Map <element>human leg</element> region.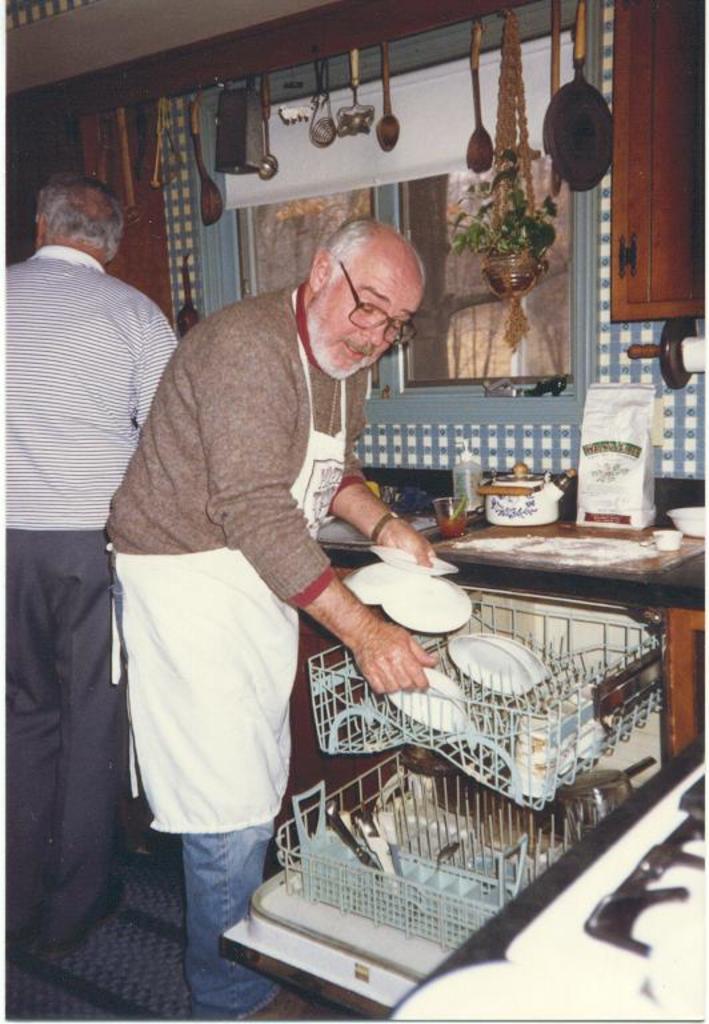
Mapped to box=[107, 552, 299, 1021].
